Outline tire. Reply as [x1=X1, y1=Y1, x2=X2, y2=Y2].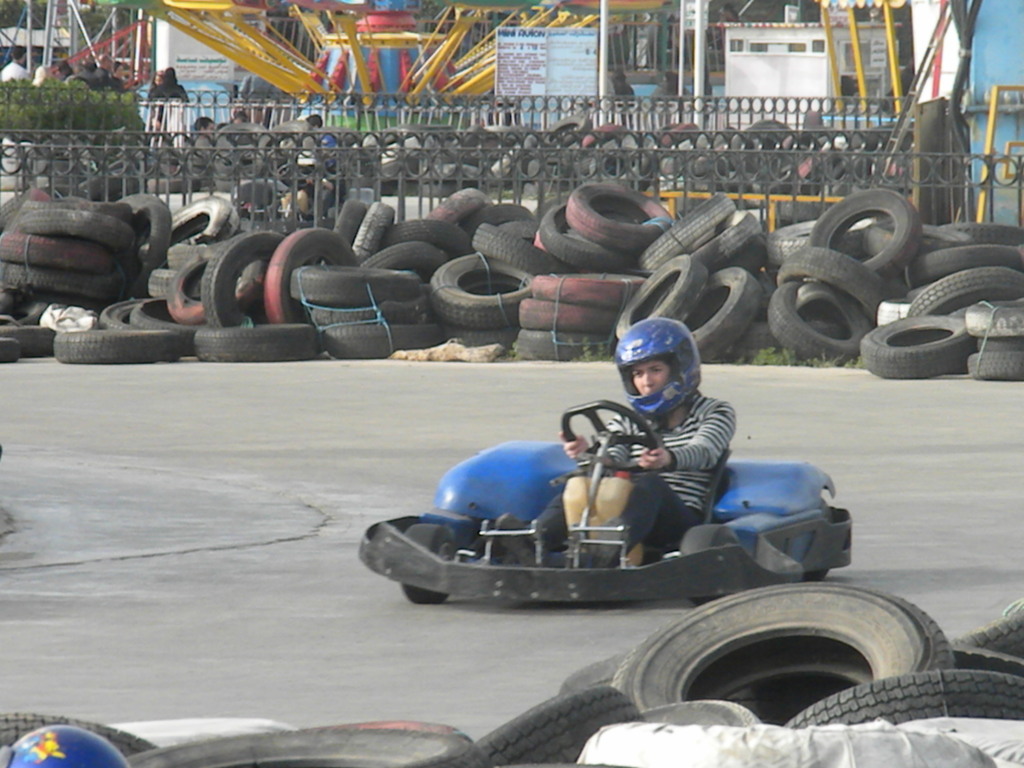
[x1=955, y1=611, x2=1023, y2=664].
